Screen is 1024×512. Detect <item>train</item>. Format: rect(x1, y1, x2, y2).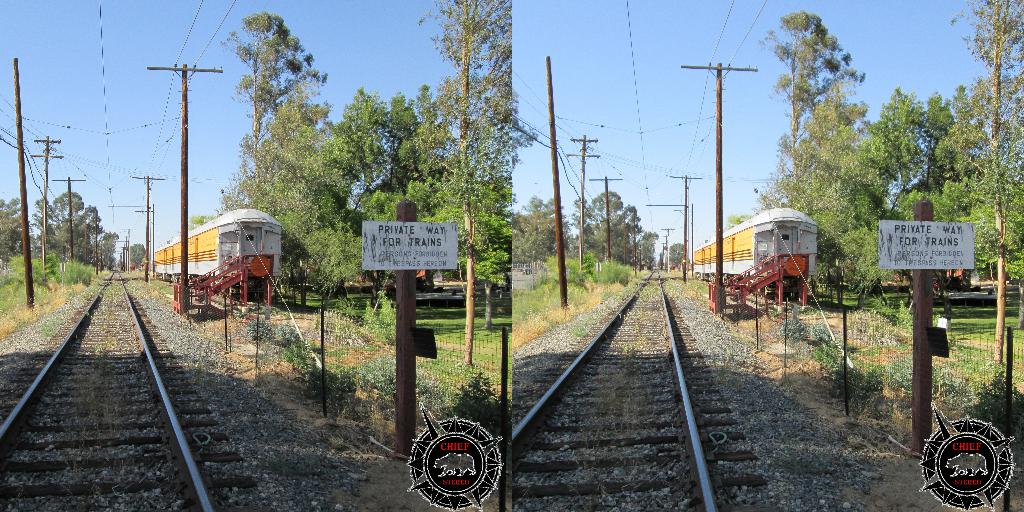
rect(687, 207, 813, 295).
